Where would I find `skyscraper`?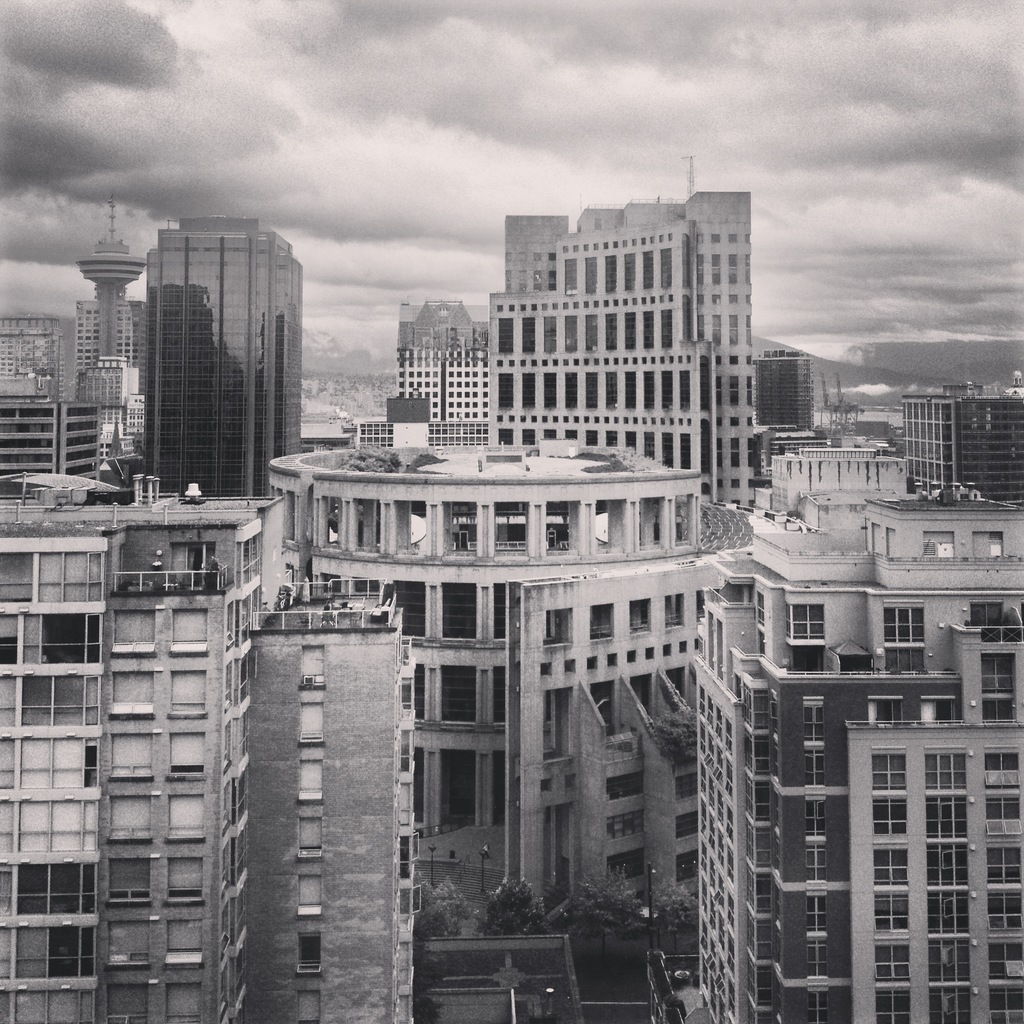
At 481/192/764/511.
